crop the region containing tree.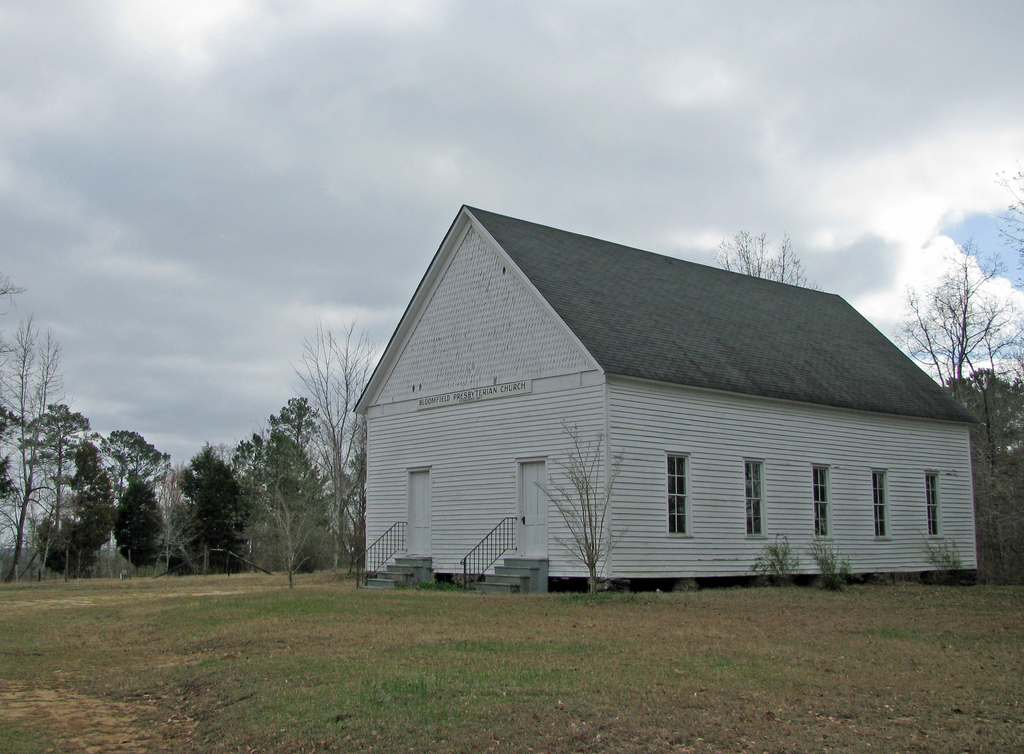
Crop region: 270 391 319 466.
